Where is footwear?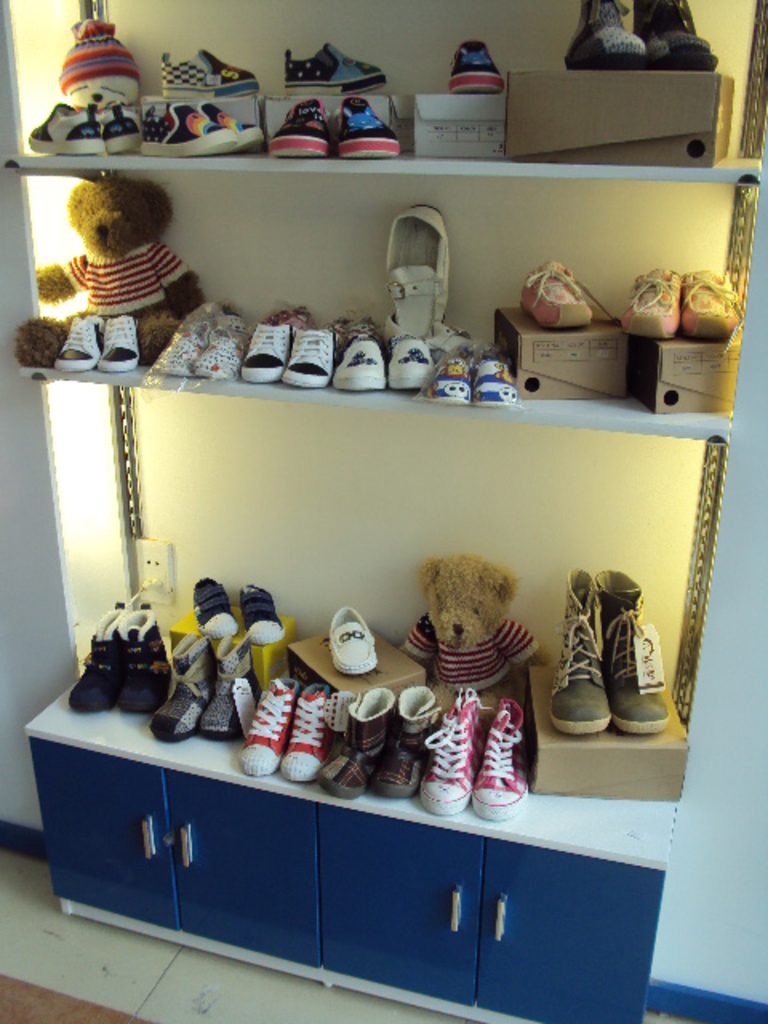
rect(411, 682, 510, 827).
